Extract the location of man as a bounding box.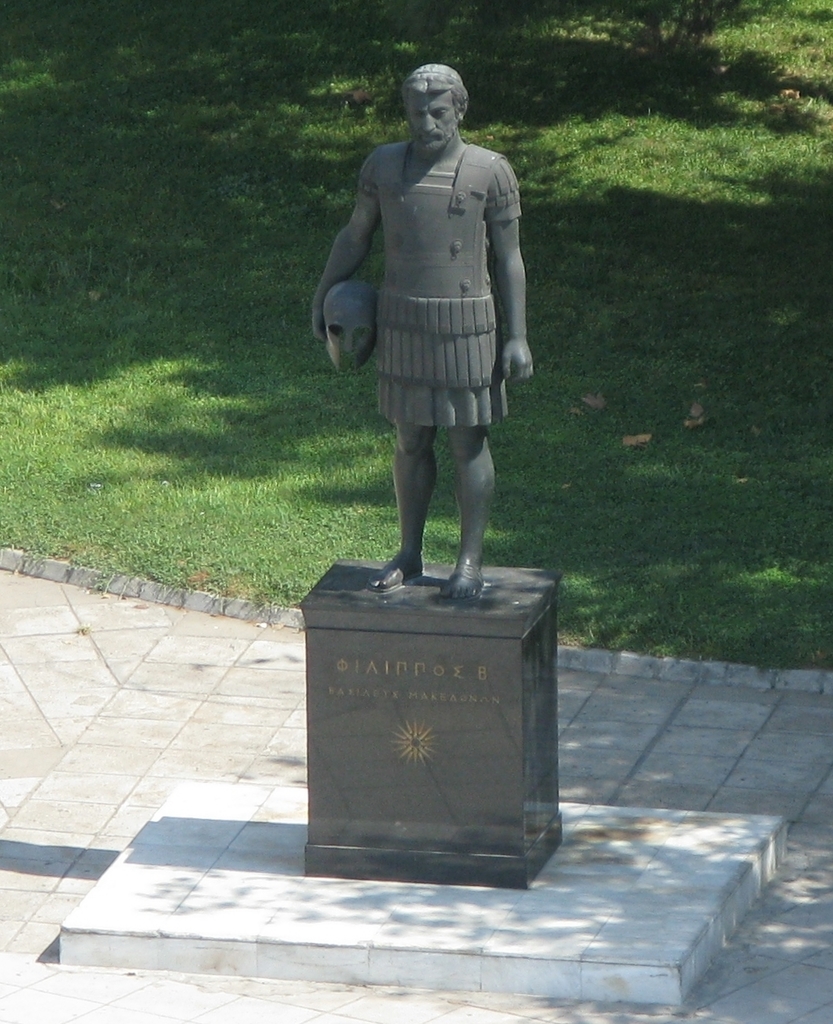
BBox(312, 60, 533, 598).
